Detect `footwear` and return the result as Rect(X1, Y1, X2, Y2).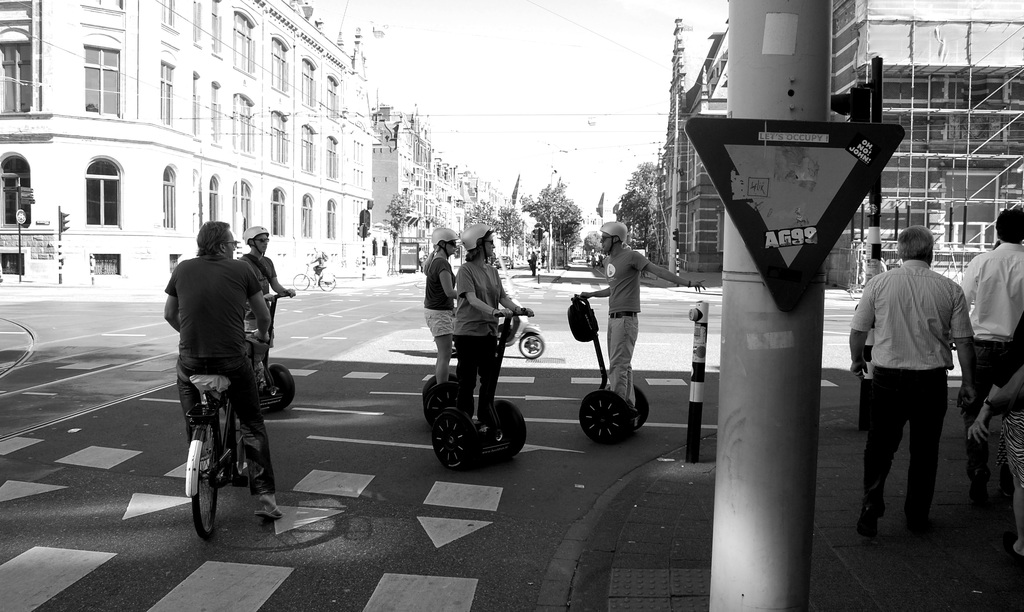
Rect(997, 534, 1023, 569).
